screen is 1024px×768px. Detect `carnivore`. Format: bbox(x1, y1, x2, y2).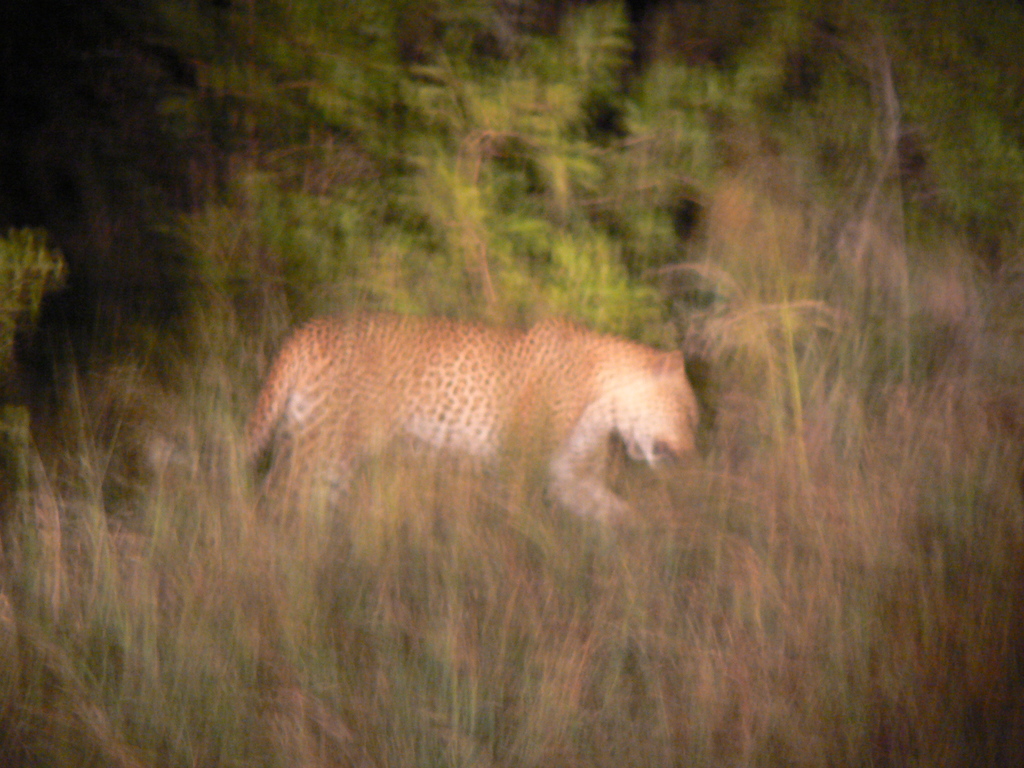
bbox(224, 312, 706, 524).
